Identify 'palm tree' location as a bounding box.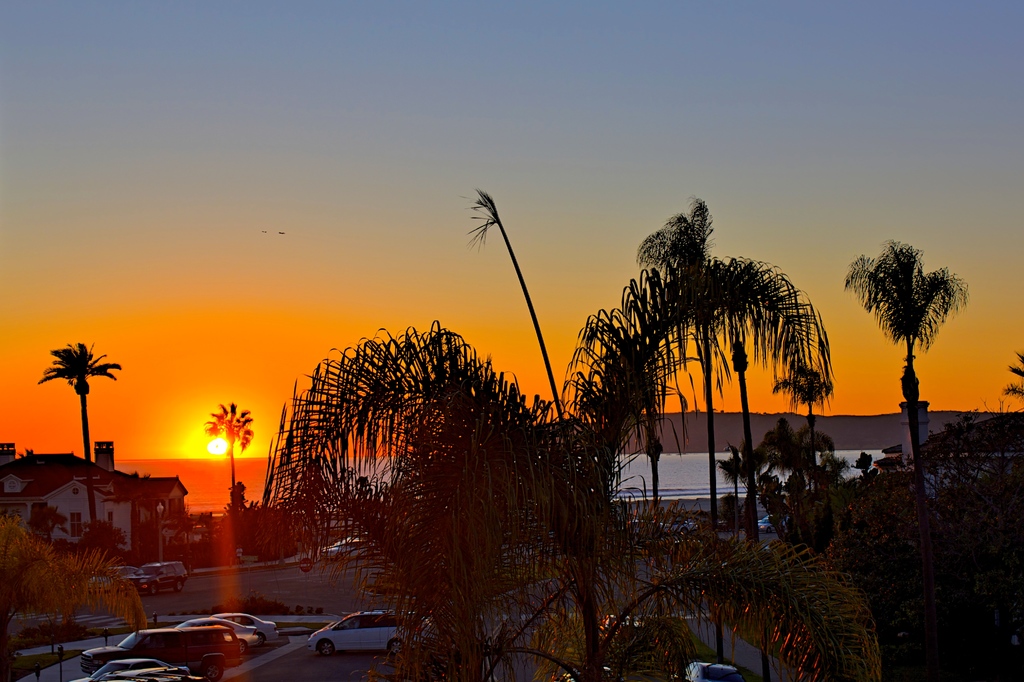
(36, 341, 119, 527).
